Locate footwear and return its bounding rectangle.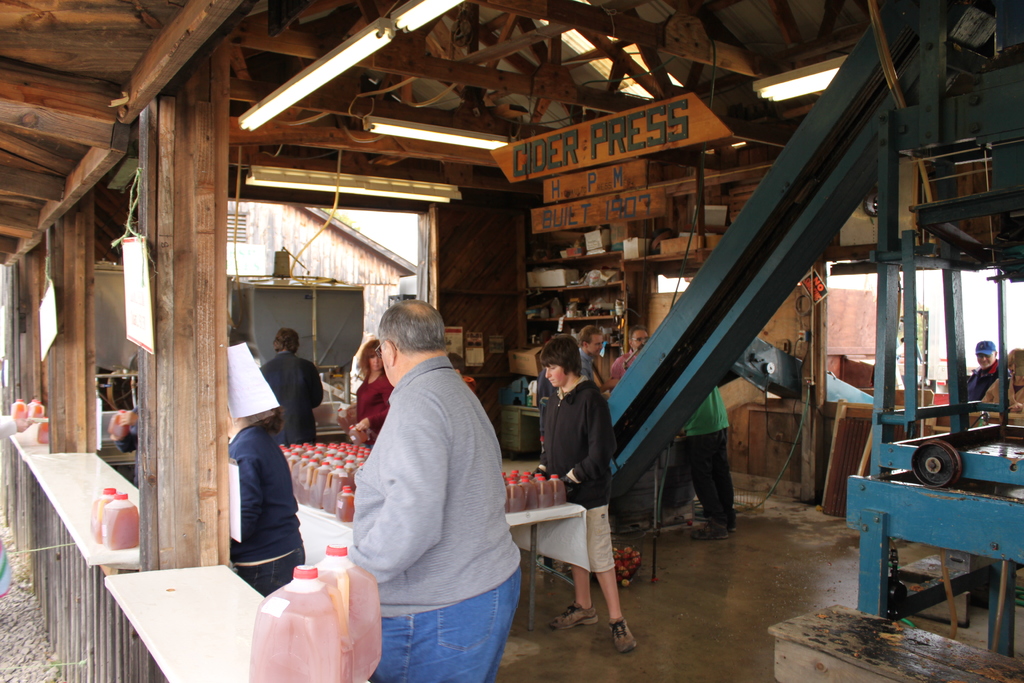
{"left": 601, "top": 614, "right": 638, "bottom": 646}.
